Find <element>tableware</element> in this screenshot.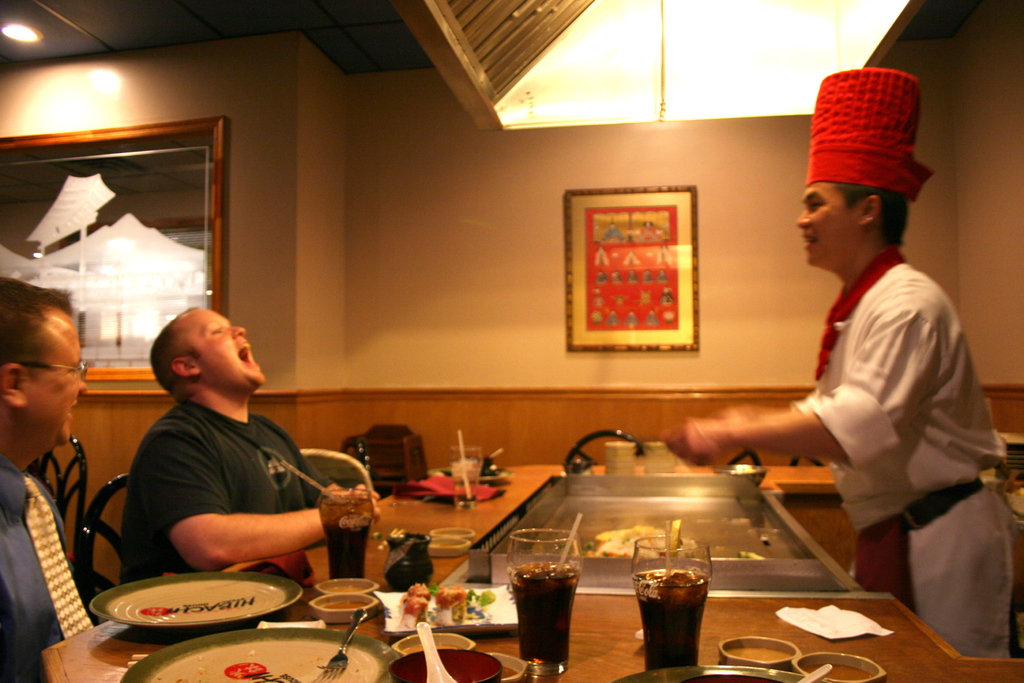
The bounding box for <element>tableware</element> is locate(598, 437, 634, 477).
